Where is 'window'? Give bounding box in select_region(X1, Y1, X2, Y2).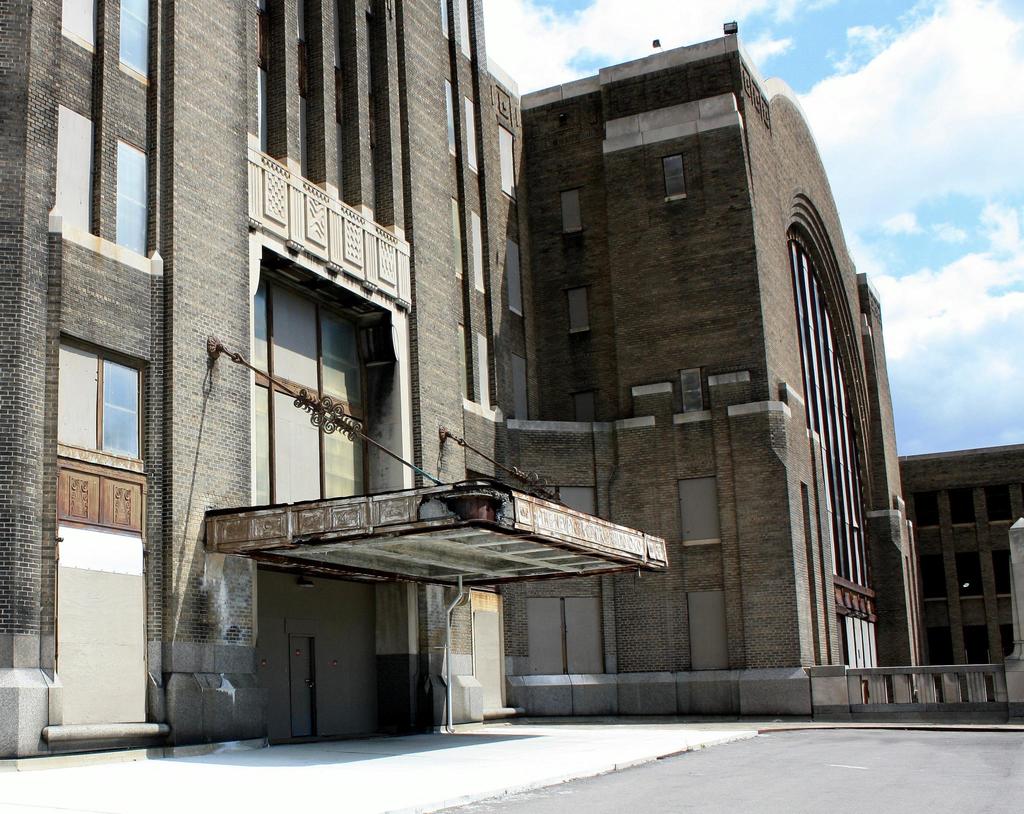
select_region(257, 272, 369, 499).
